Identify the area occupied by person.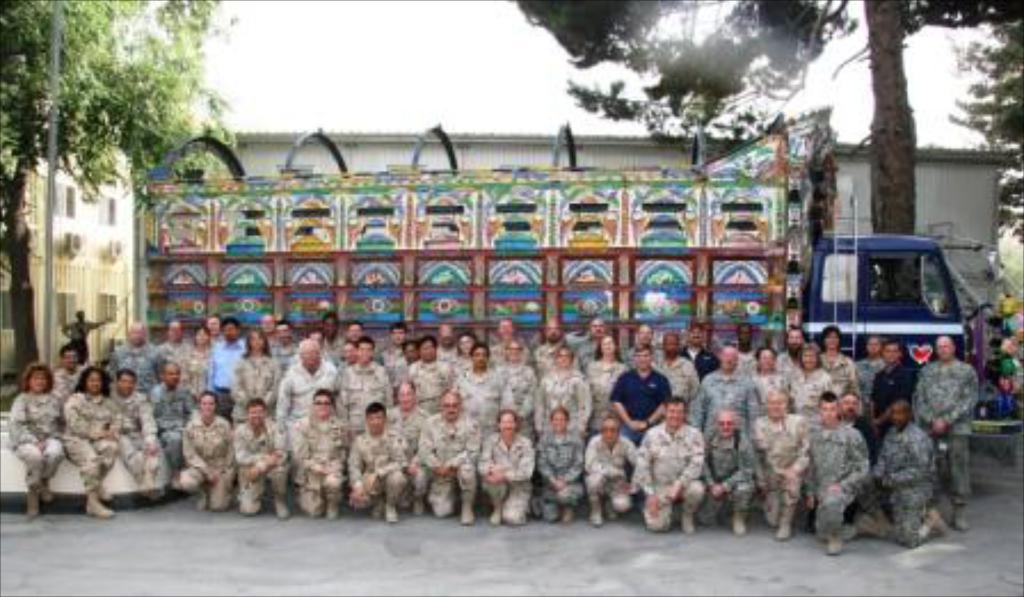
Area: left=343, top=398, right=409, bottom=526.
